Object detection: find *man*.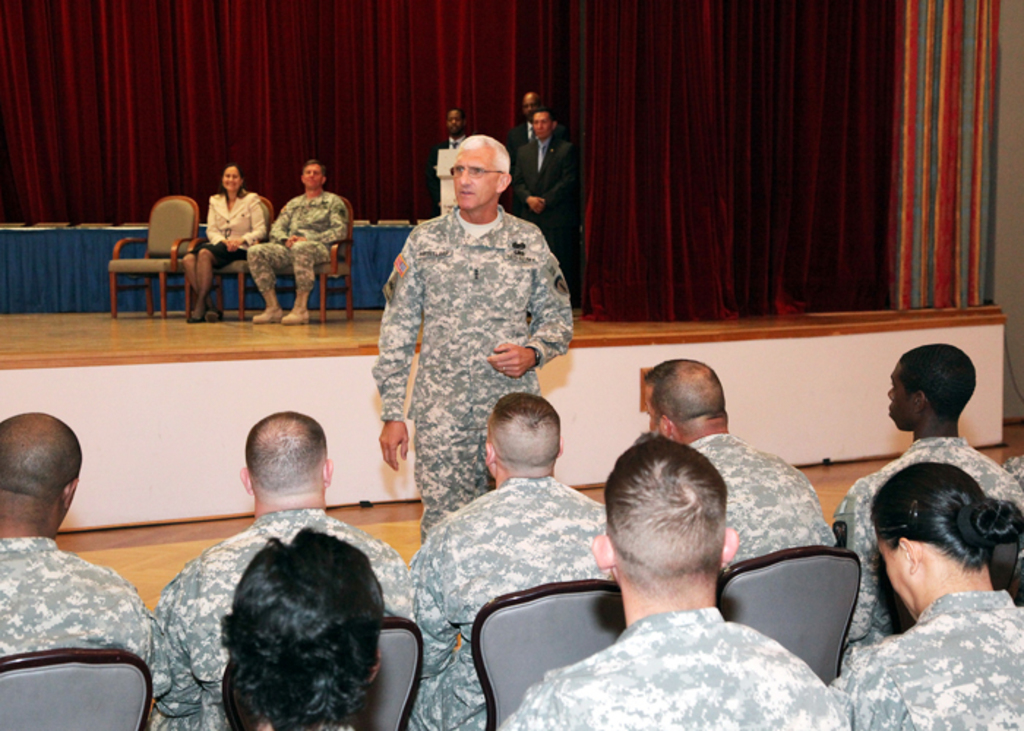
[246, 158, 348, 326].
